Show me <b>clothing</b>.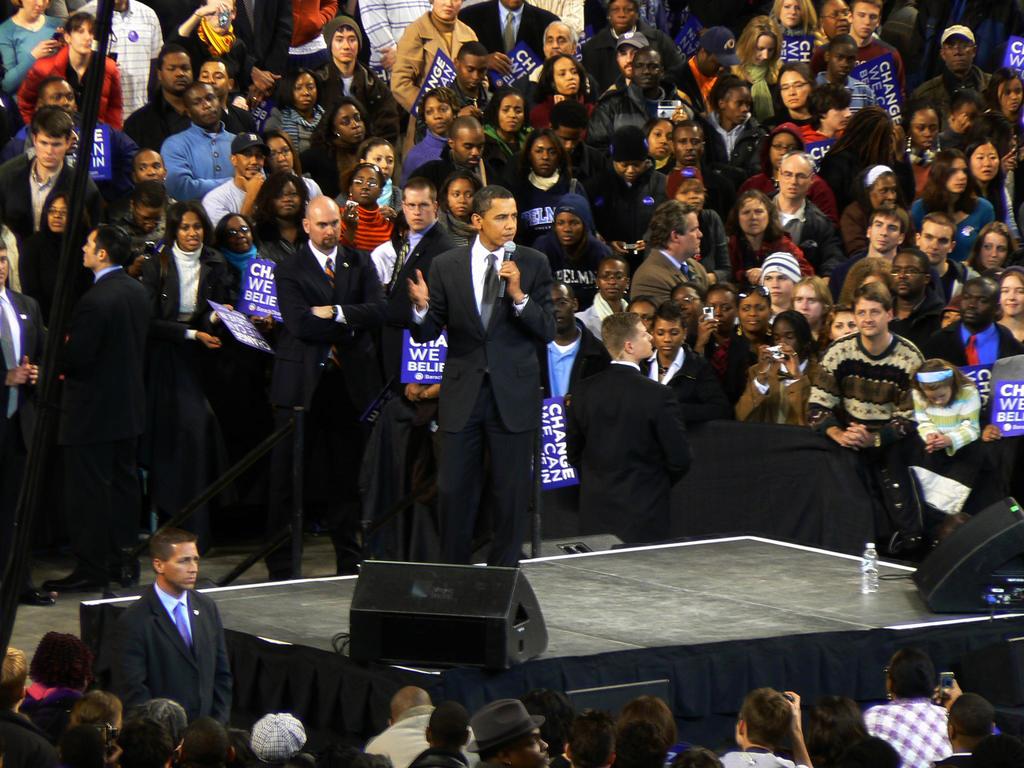
<b>clothing</b> is here: crop(358, 0, 431, 76).
